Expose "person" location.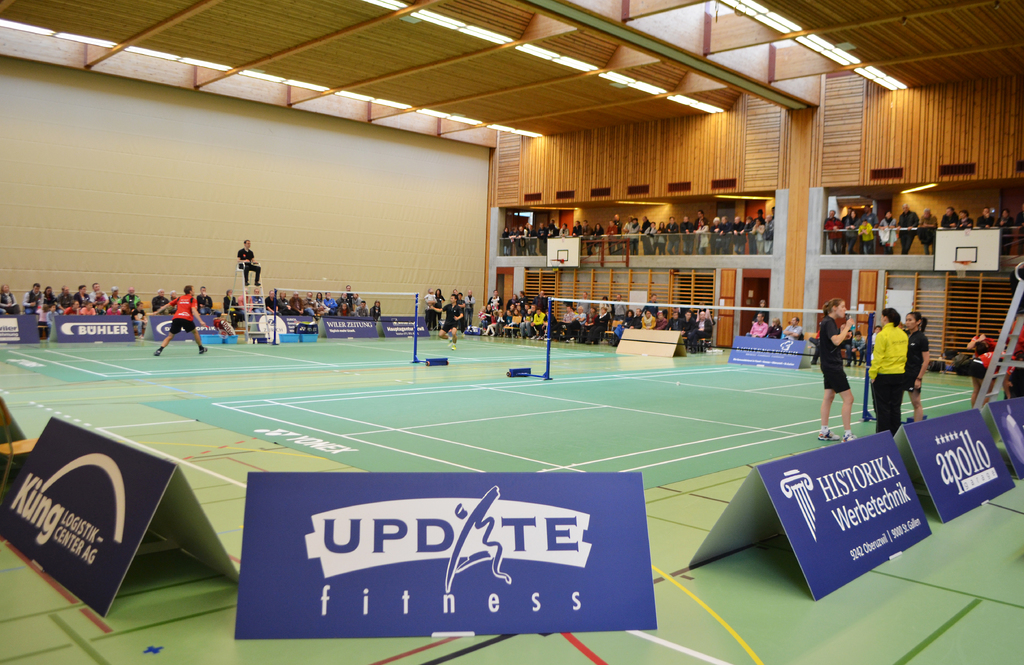
Exposed at x1=875, y1=208, x2=892, y2=255.
